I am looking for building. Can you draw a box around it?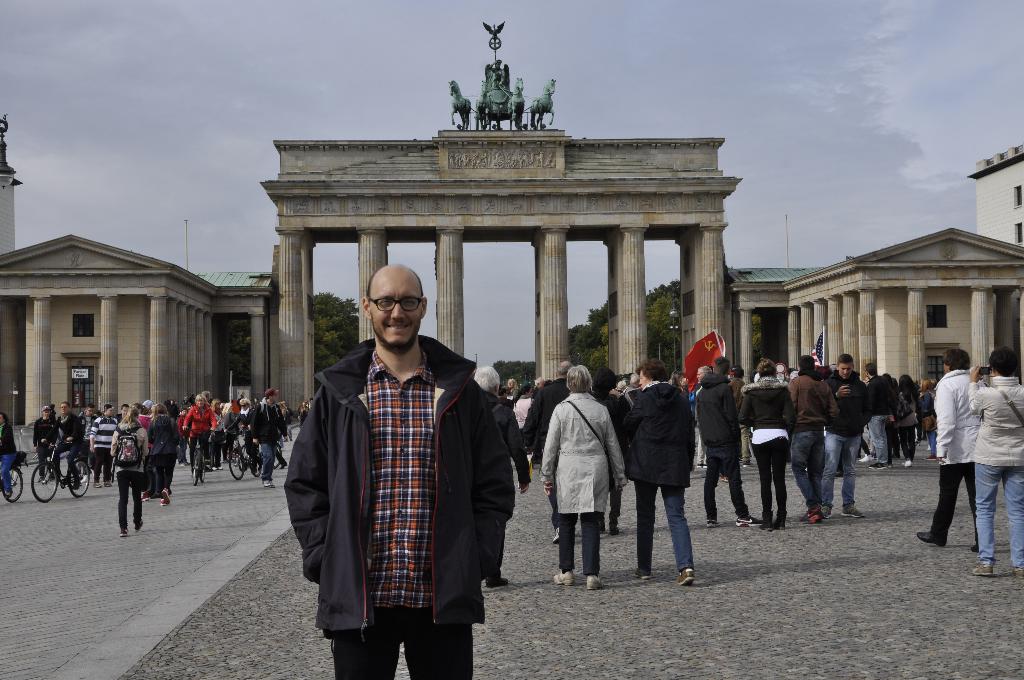
Sure, the bounding box is crop(968, 140, 1023, 245).
